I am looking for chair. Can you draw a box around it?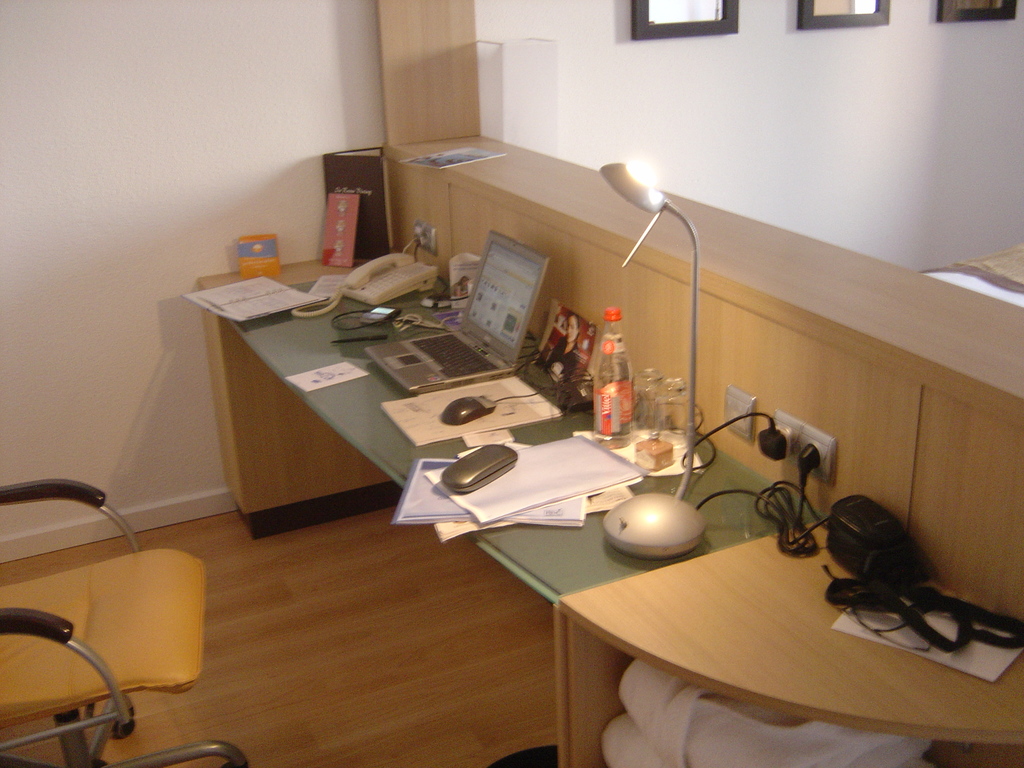
Sure, the bounding box is left=0, top=479, right=255, bottom=767.
